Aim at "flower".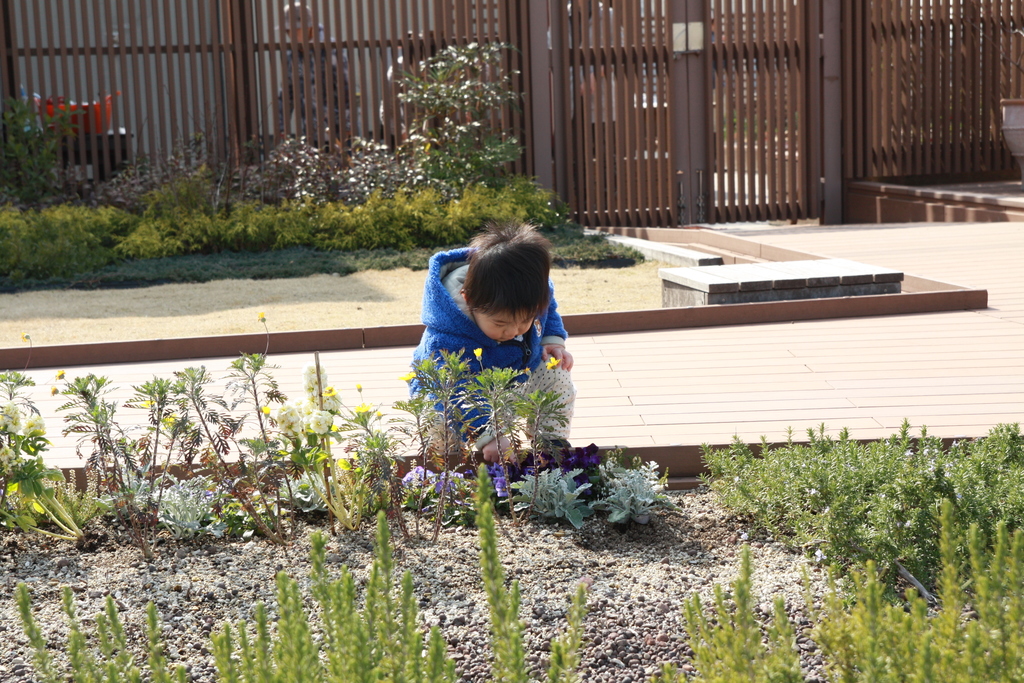
Aimed at 355:381:365:393.
